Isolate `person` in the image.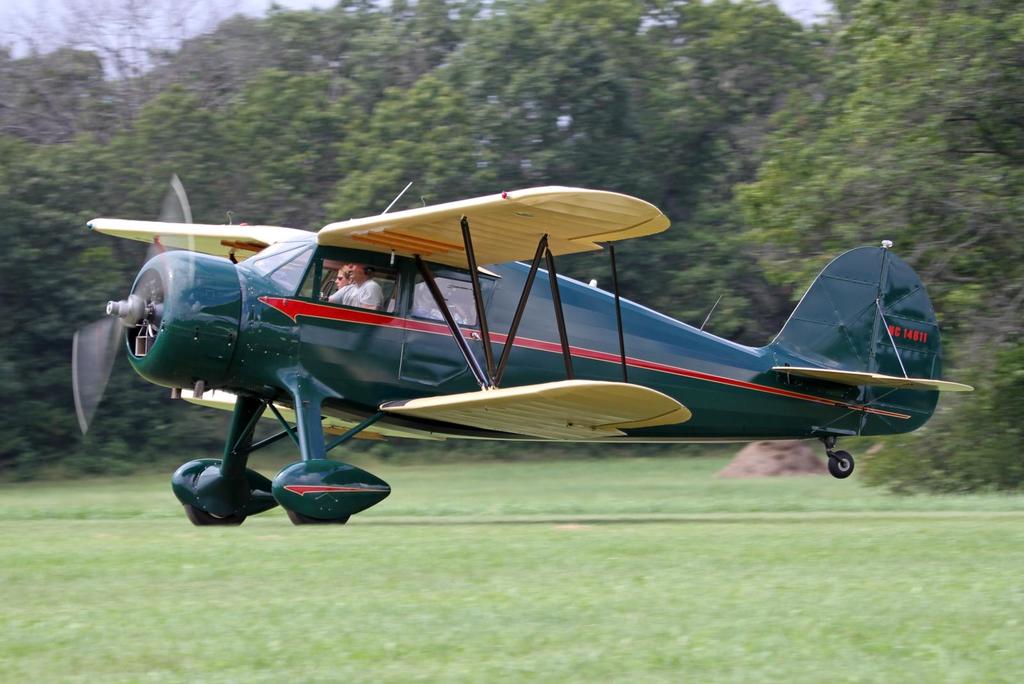
Isolated region: 303, 261, 373, 321.
